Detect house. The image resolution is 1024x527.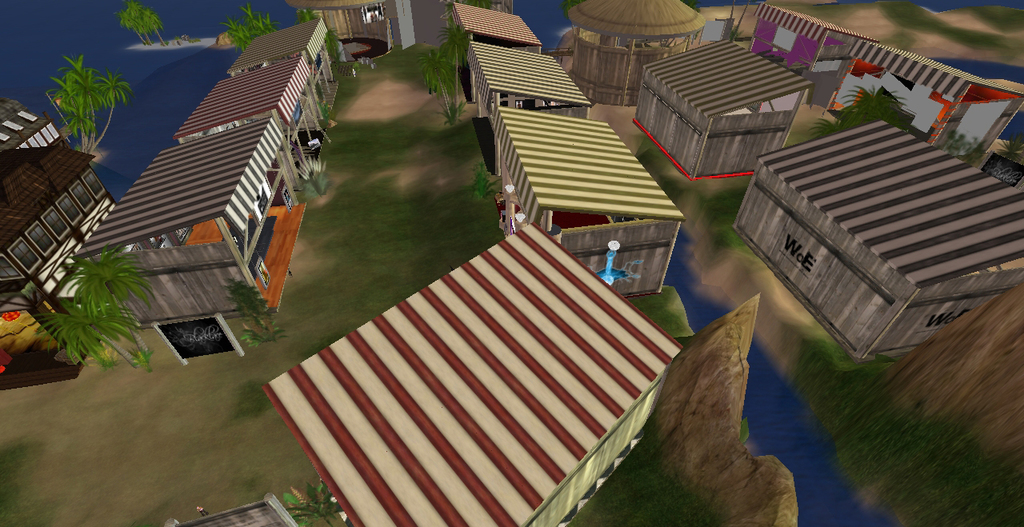
x1=733 y1=114 x2=1022 y2=365.
